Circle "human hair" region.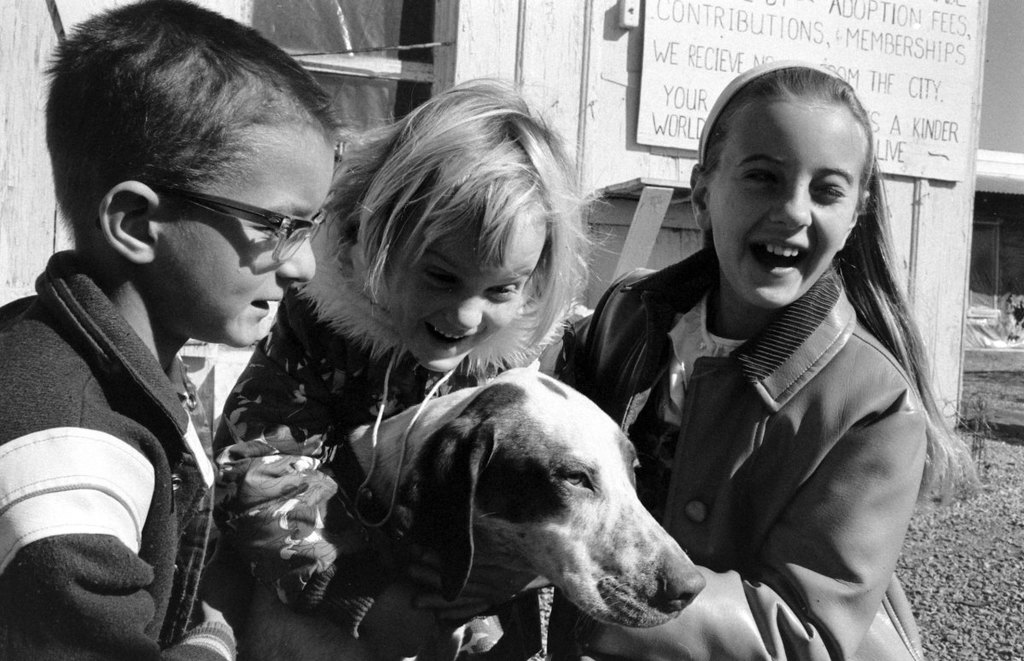
Region: box=[702, 68, 980, 519].
